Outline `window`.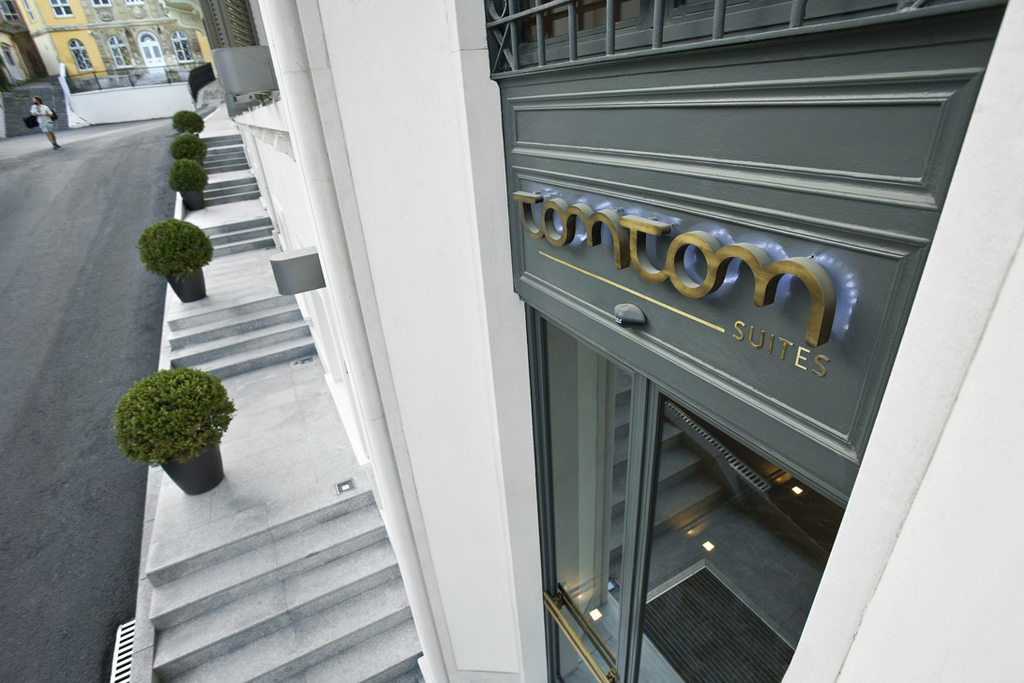
Outline: bbox(110, 27, 127, 67).
